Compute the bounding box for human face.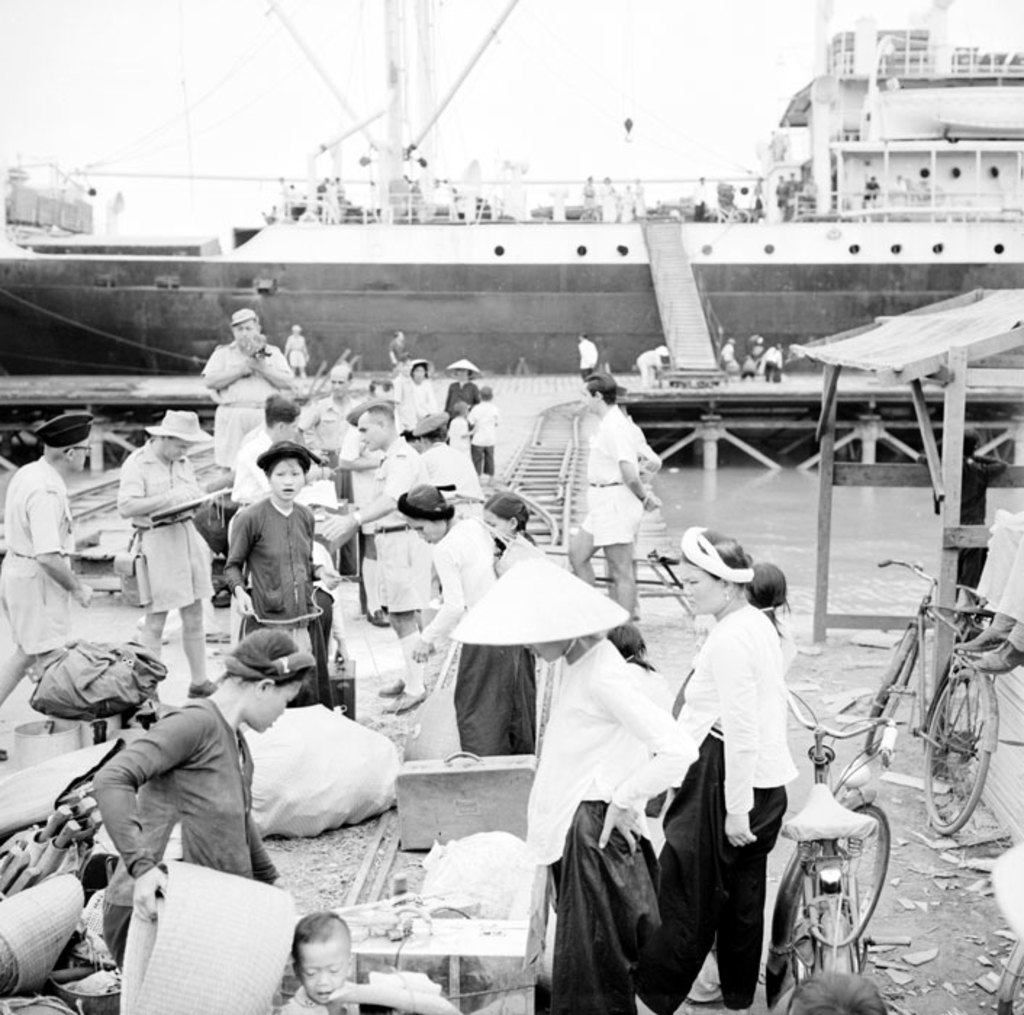
bbox=(244, 682, 302, 732).
